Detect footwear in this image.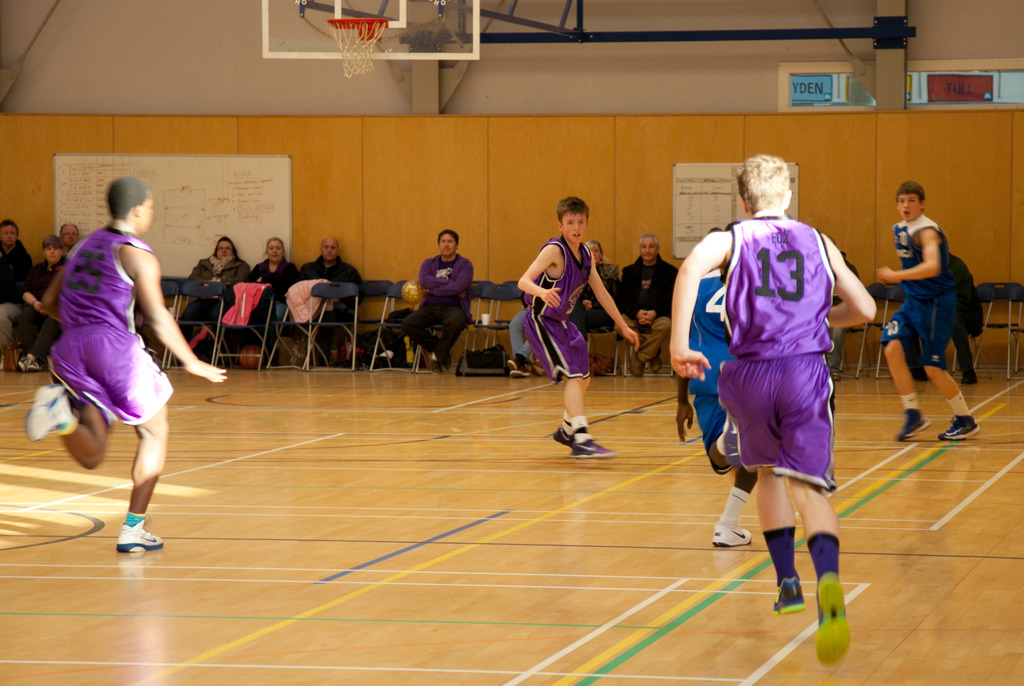
Detection: crop(817, 571, 852, 671).
